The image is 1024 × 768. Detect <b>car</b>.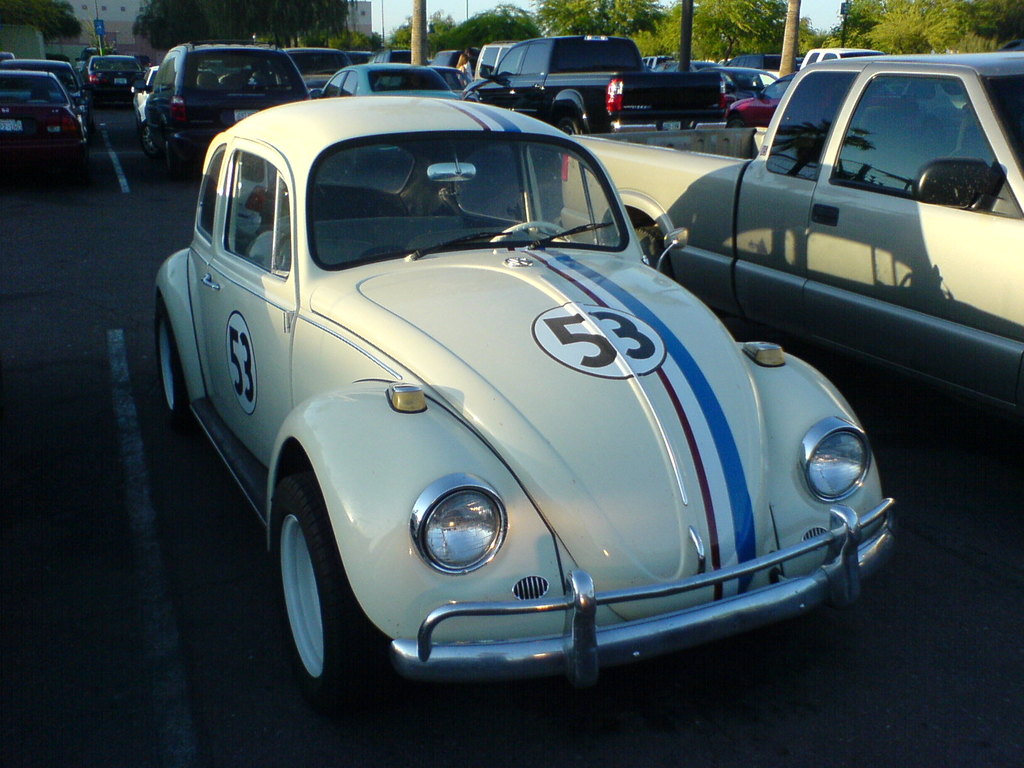
Detection: (0,49,13,62).
